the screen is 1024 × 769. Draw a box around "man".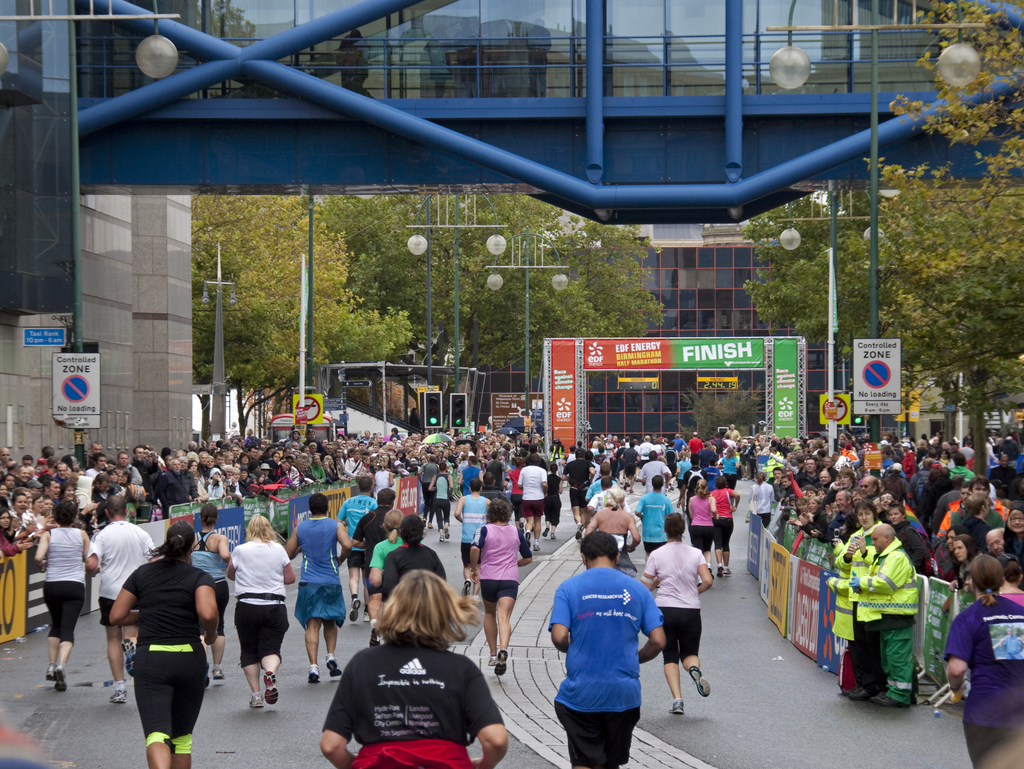
crop(515, 453, 550, 551).
